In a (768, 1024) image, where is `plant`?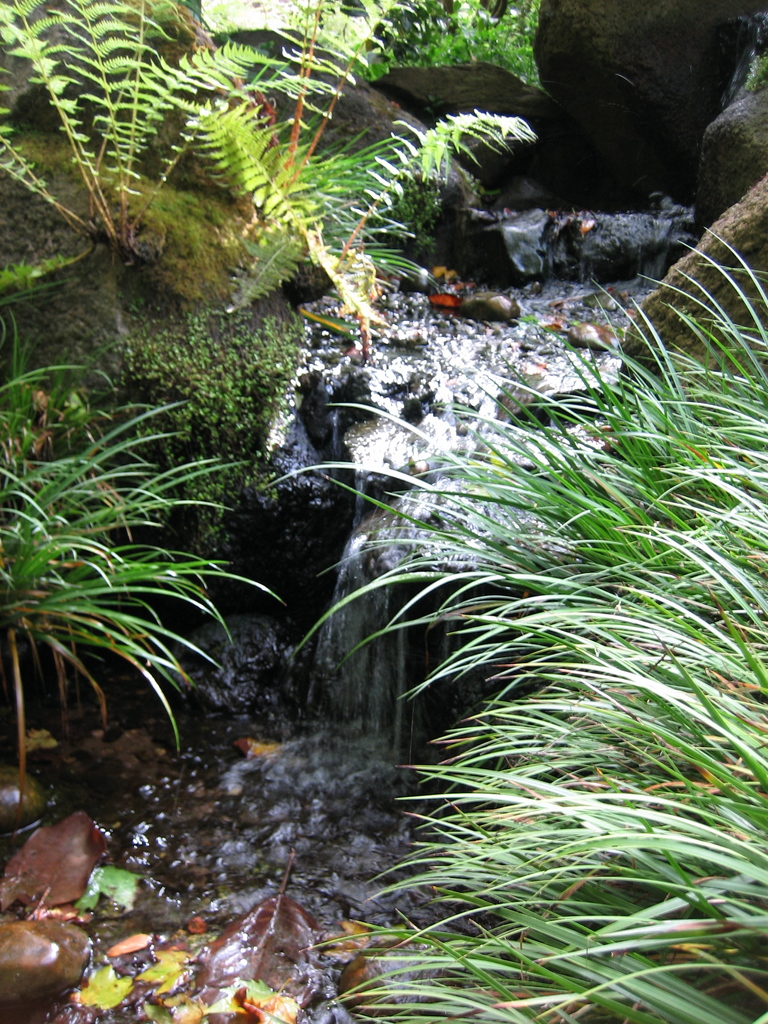
box=[352, 0, 557, 95].
